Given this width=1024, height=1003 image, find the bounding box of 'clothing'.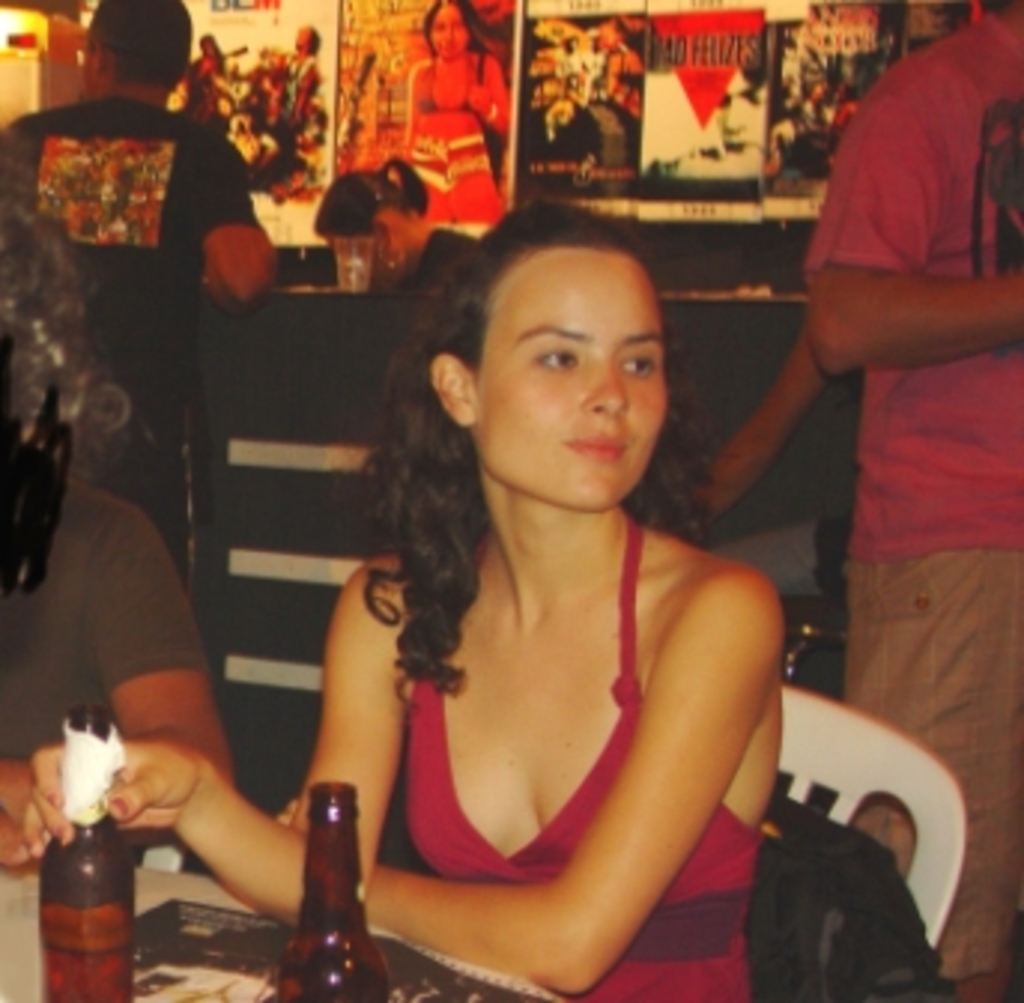
BBox(3, 475, 188, 767).
